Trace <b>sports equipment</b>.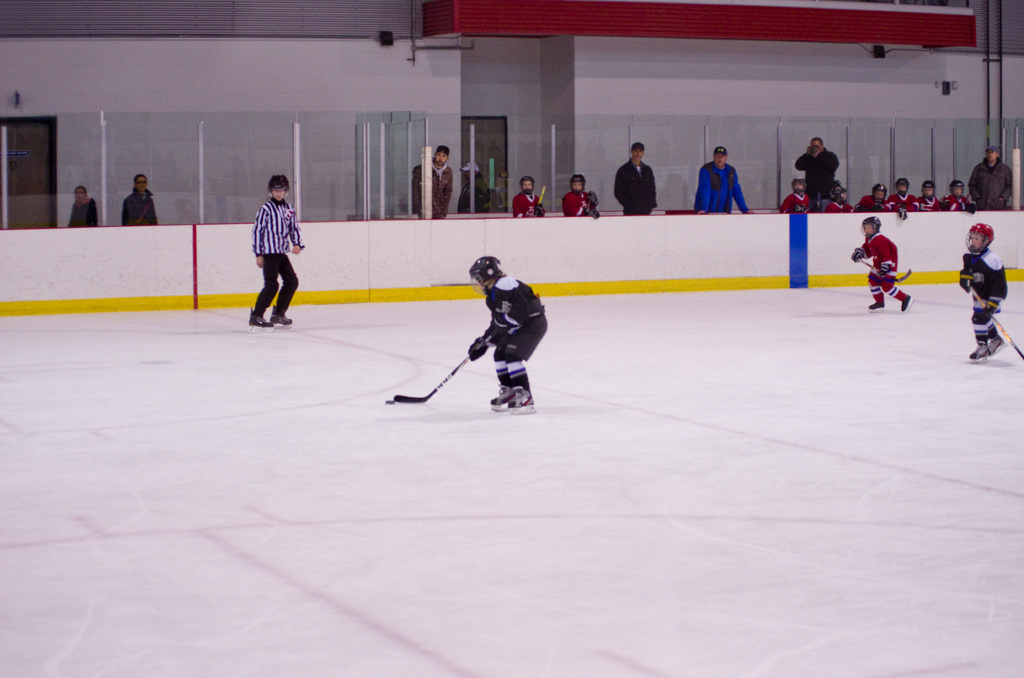
Traced to <box>507,368,540,410</box>.
